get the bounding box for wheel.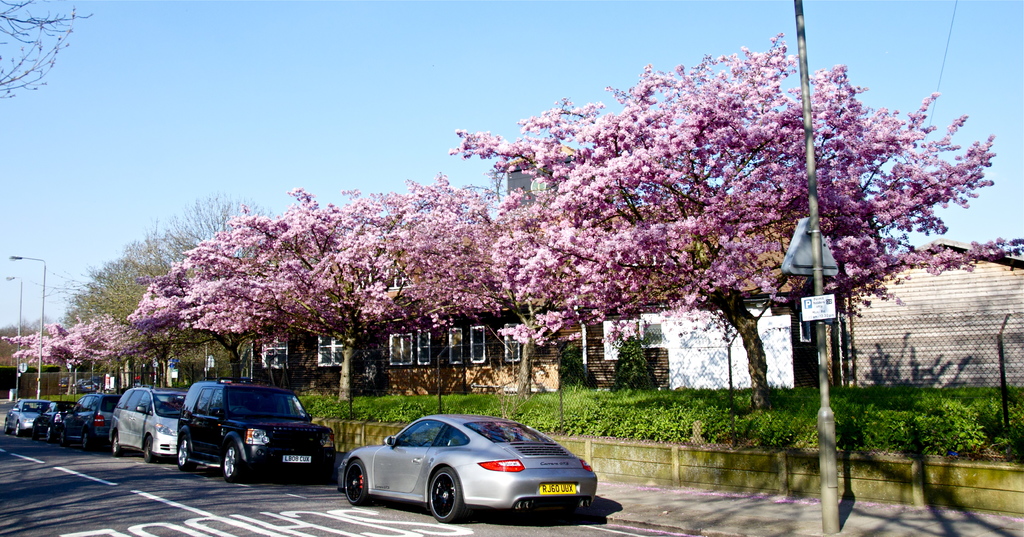
<box>429,468,464,523</box>.
